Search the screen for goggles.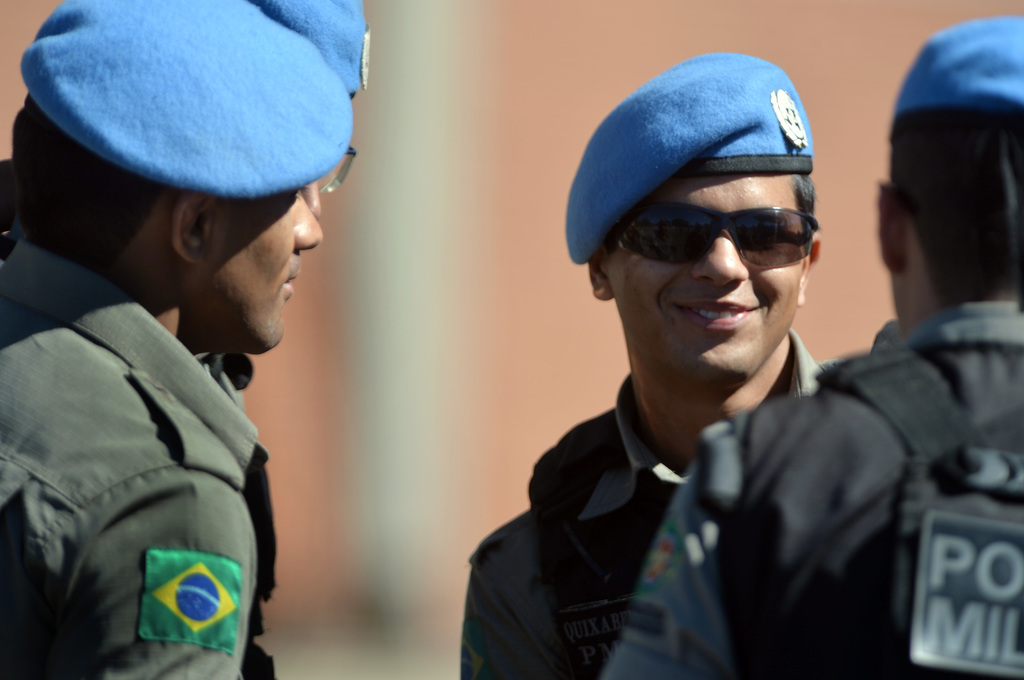
Found at bbox=(618, 191, 833, 260).
